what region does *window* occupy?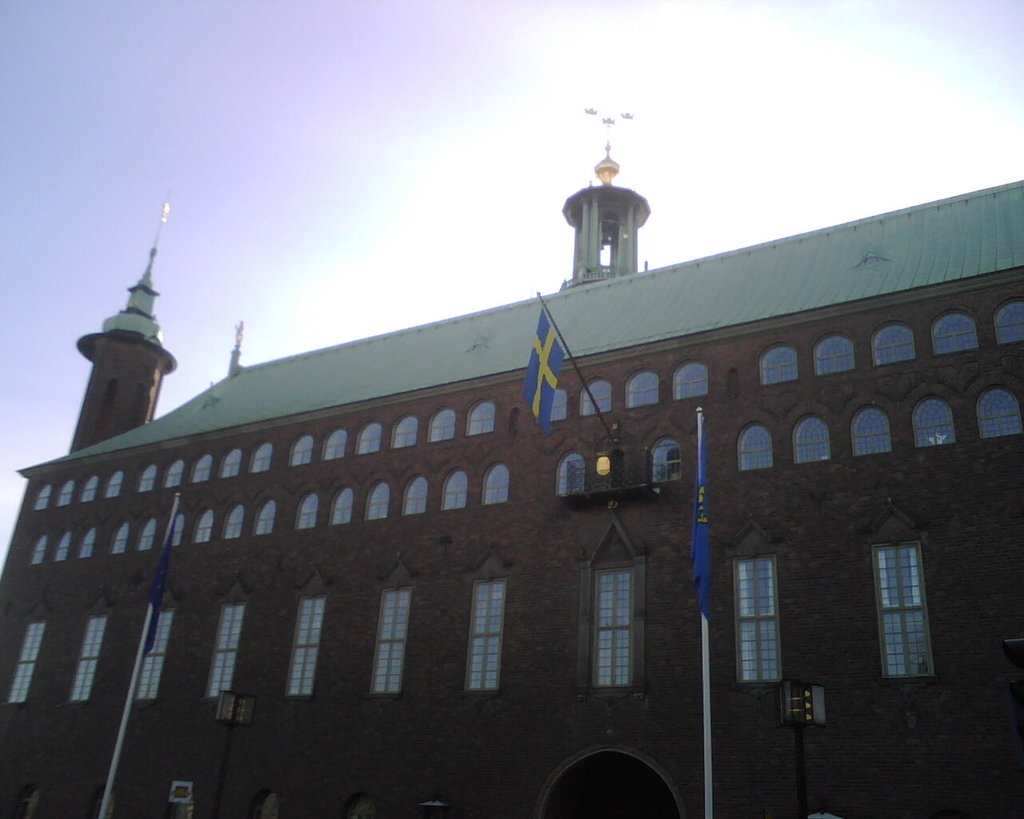
left=469, top=580, right=513, bottom=689.
